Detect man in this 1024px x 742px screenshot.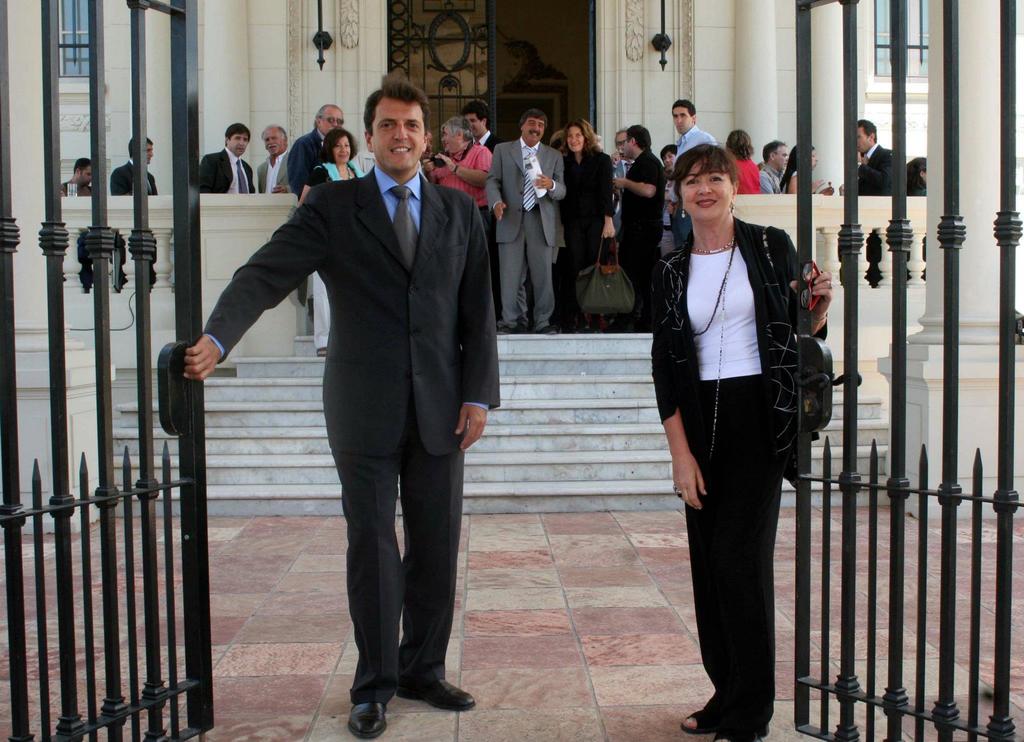
Detection: [858,118,893,196].
